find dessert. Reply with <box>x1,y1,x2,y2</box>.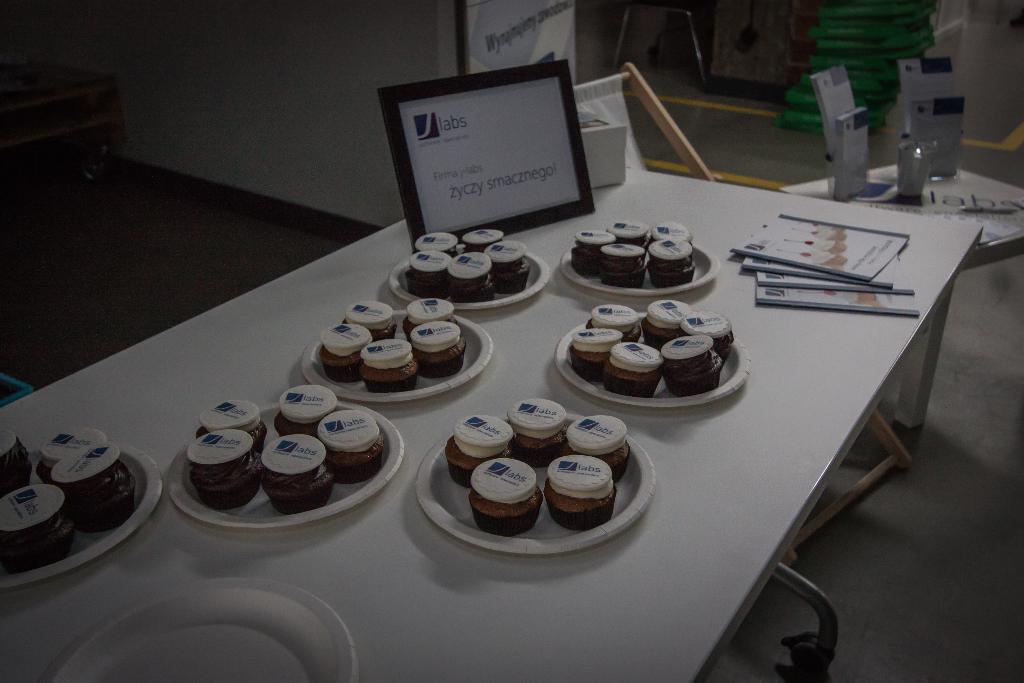
<box>361,335,412,388</box>.
